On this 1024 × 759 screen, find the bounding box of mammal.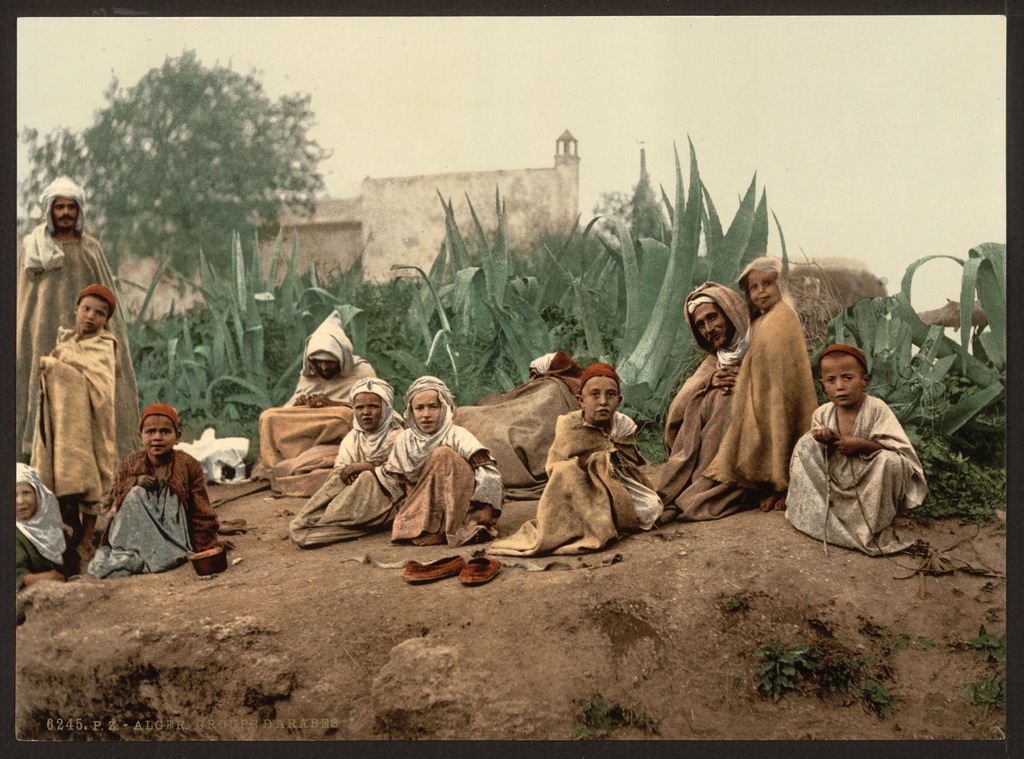
Bounding box: select_region(252, 306, 381, 479).
